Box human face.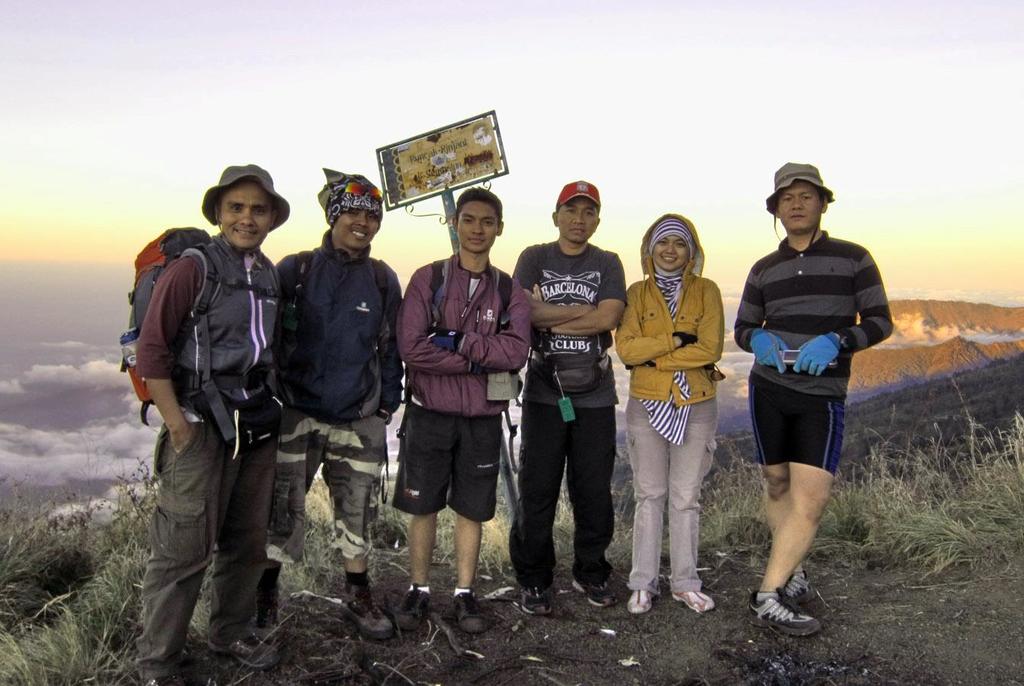
BBox(201, 179, 280, 250).
